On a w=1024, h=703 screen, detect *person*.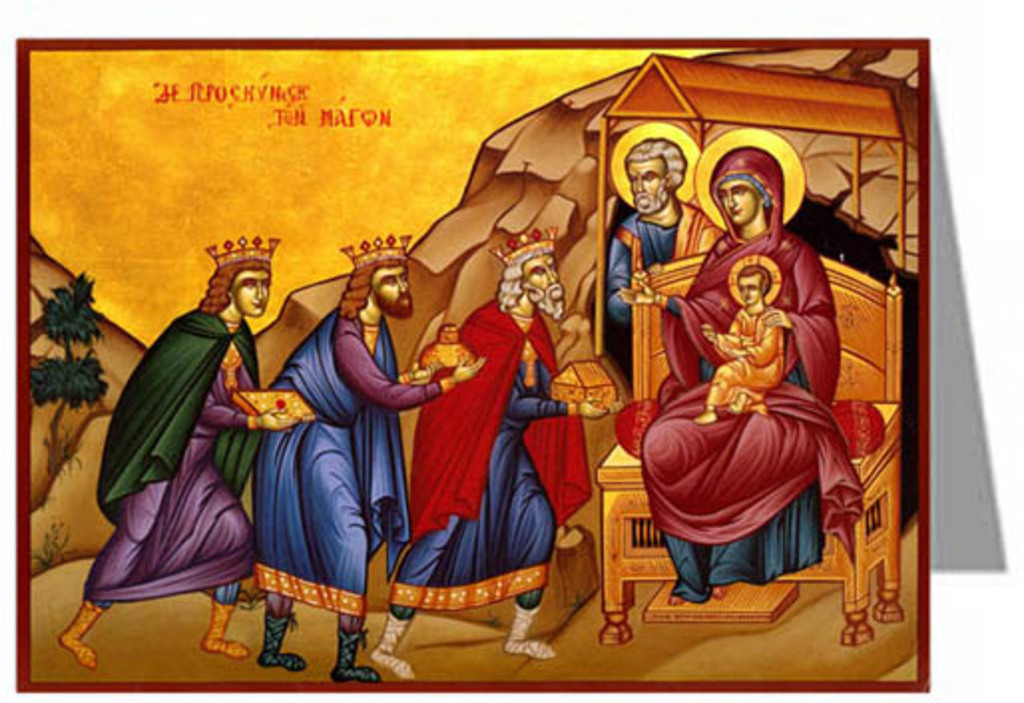
box(373, 229, 630, 655).
